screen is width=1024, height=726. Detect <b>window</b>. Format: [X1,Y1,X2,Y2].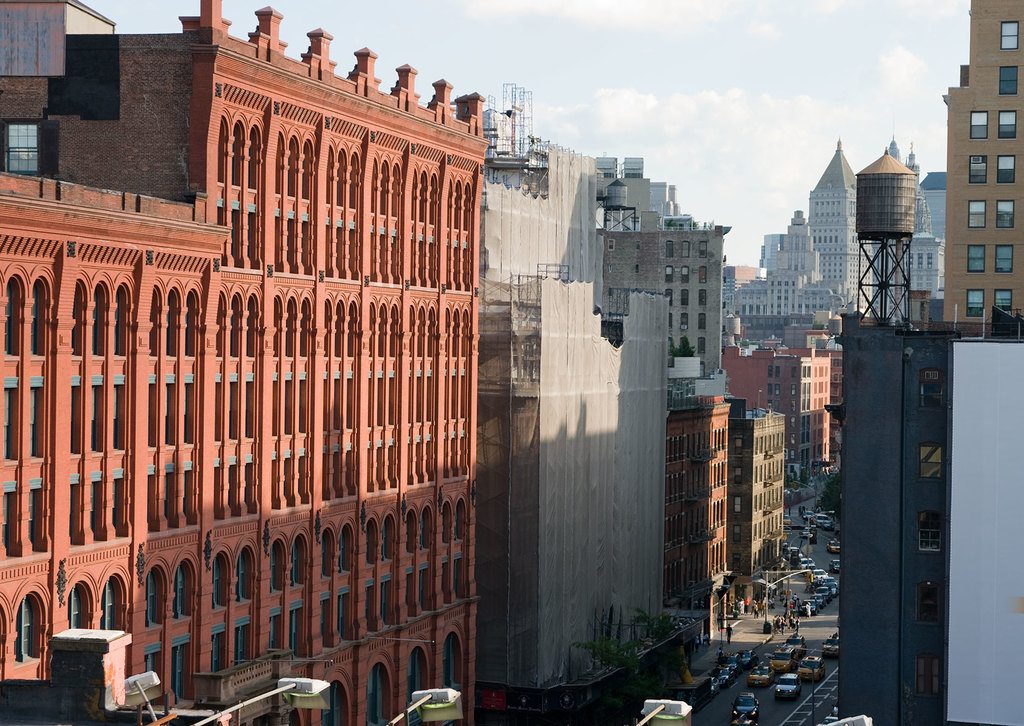
[145,633,193,707].
